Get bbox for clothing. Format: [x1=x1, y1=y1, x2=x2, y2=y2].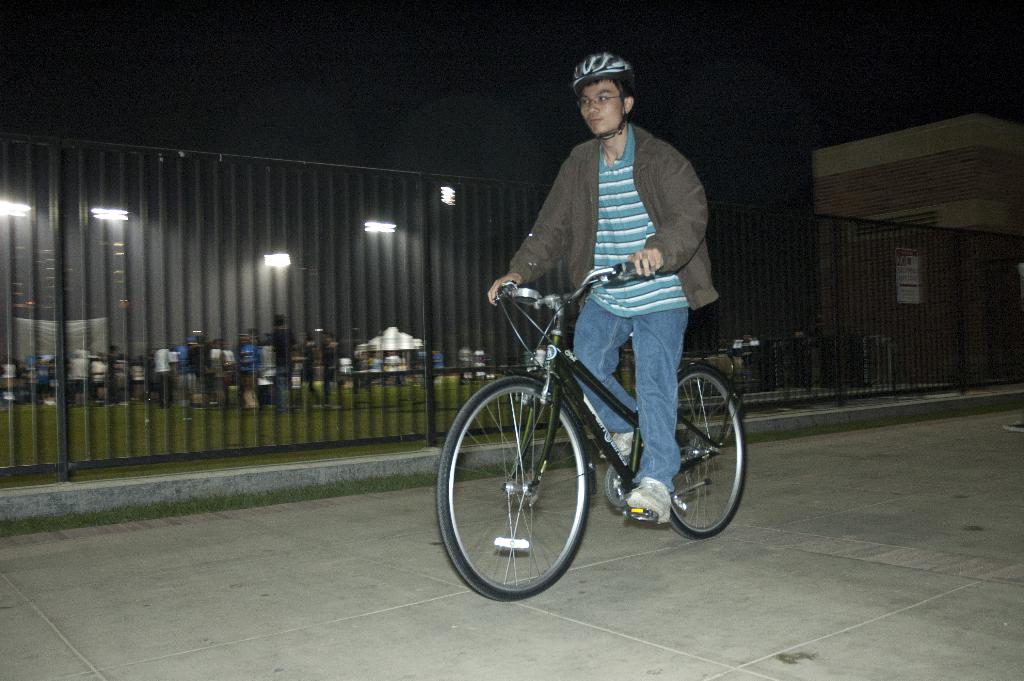
[x1=173, y1=345, x2=198, y2=393].
